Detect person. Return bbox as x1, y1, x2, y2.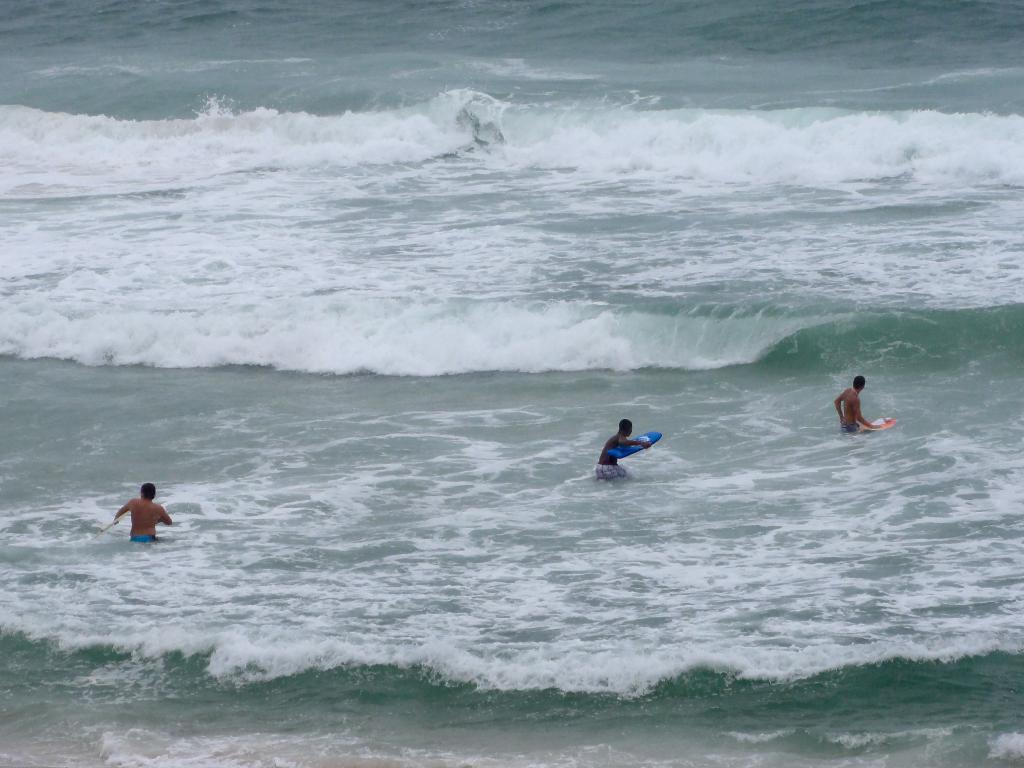
100, 477, 165, 559.
